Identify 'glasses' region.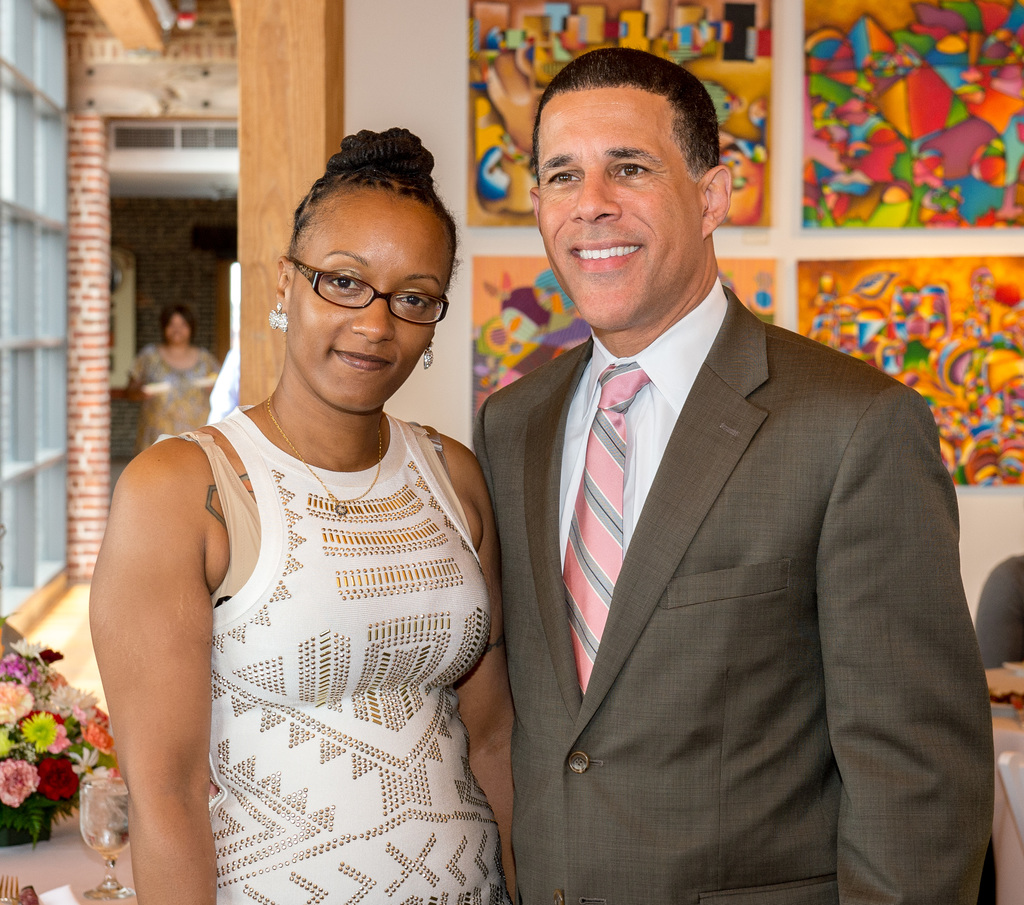
Region: <bbox>289, 261, 452, 318</bbox>.
